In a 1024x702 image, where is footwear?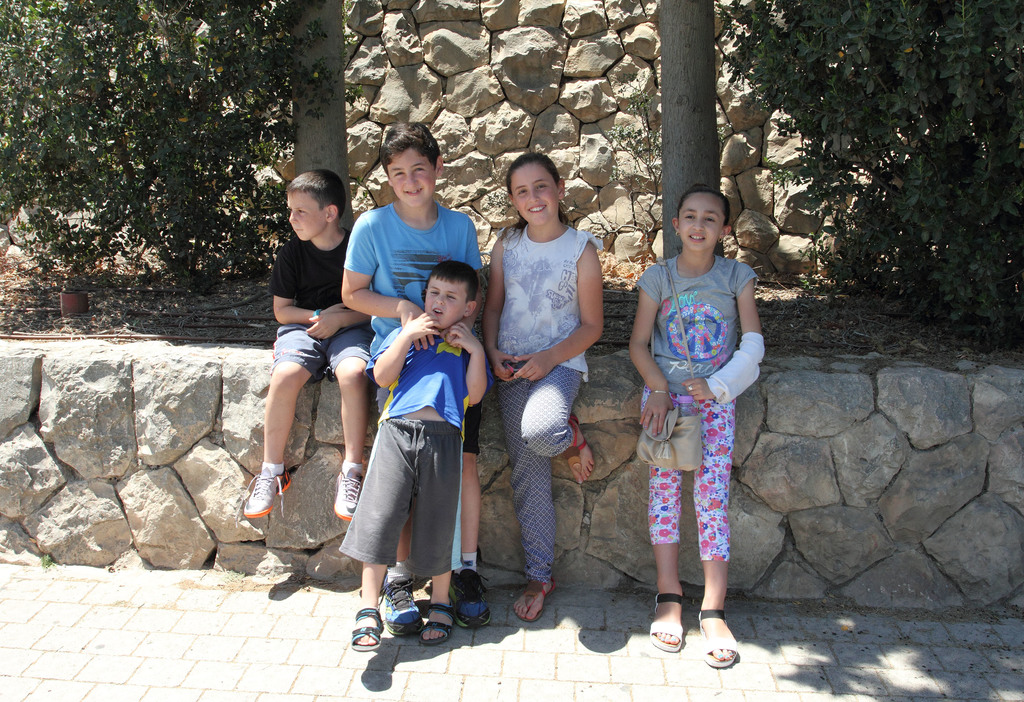
BBox(646, 591, 687, 654).
